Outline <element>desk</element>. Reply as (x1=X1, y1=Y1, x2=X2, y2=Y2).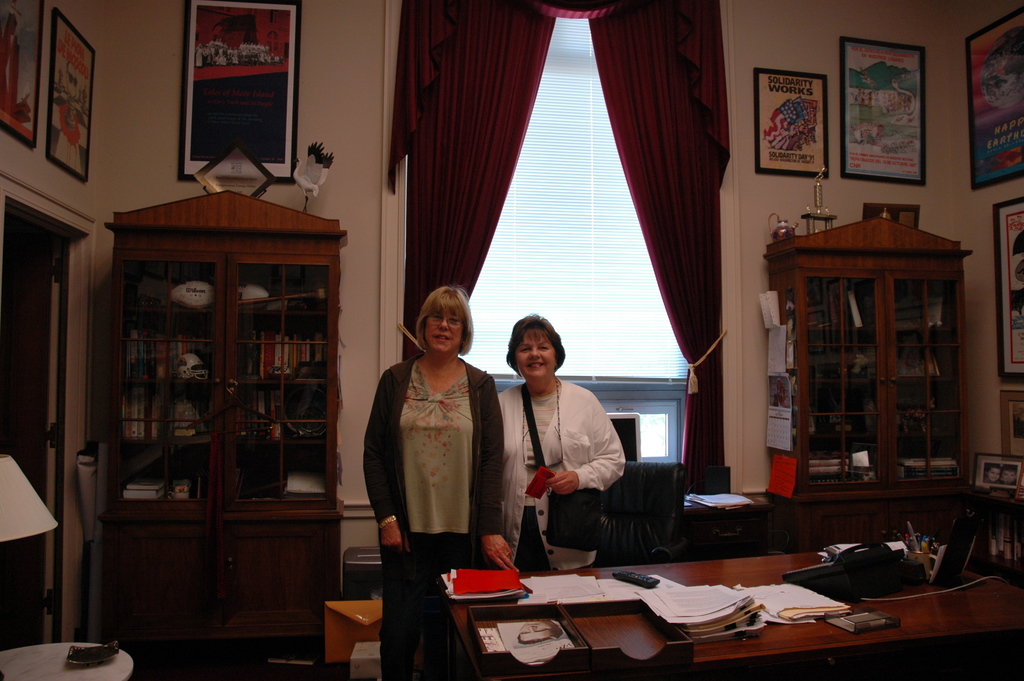
(x1=394, y1=532, x2=1023, y2=671).
